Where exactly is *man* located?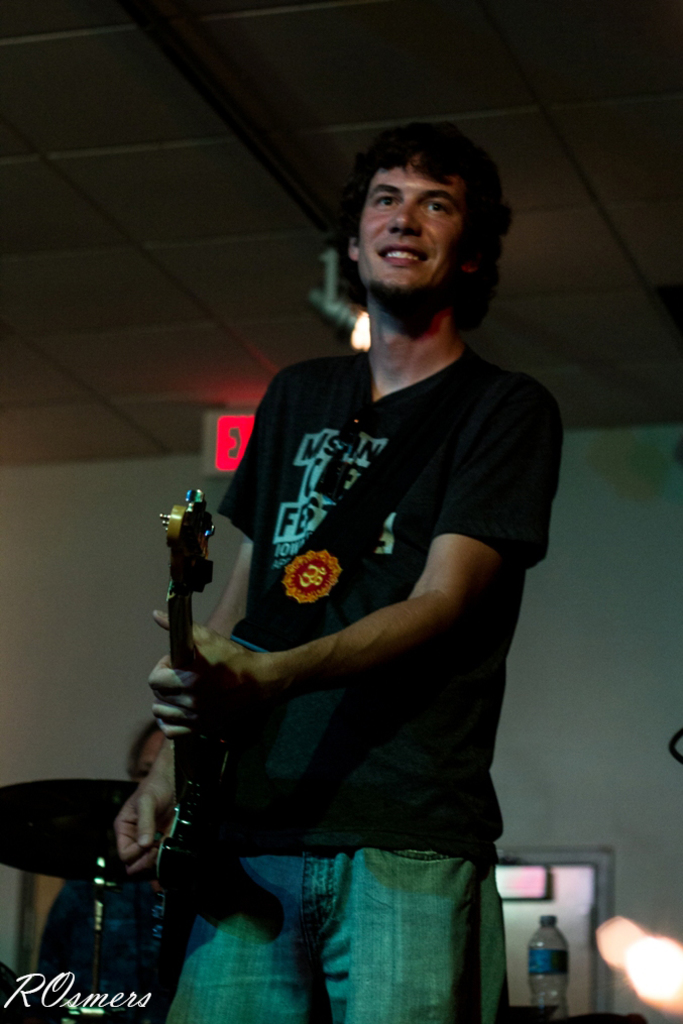
Its bounding box is [112,127,569,1023].
